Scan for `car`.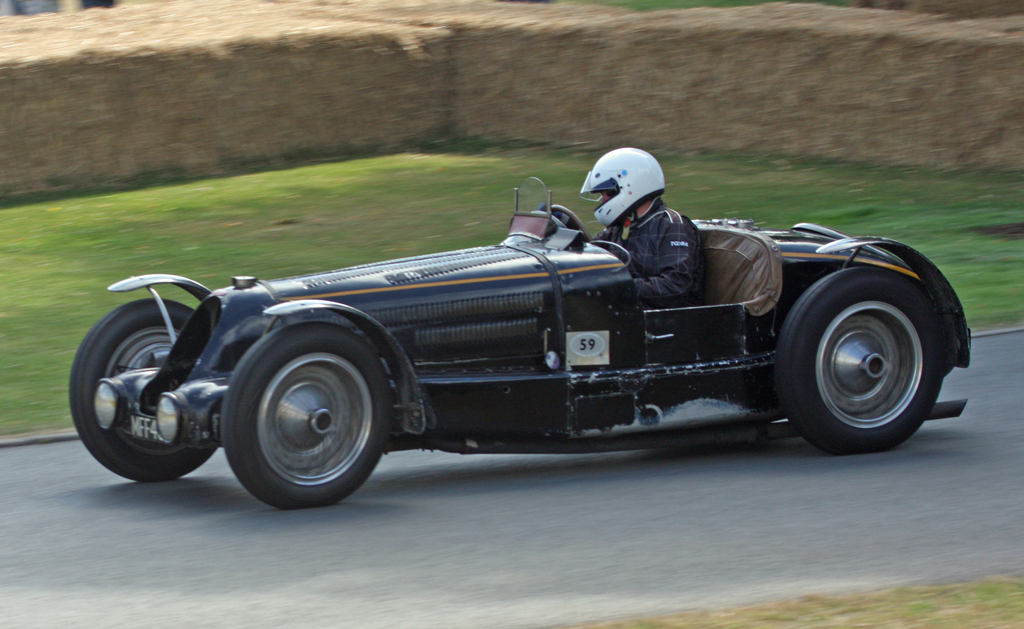
Scan result: box=[65, 169, 982, 516].
